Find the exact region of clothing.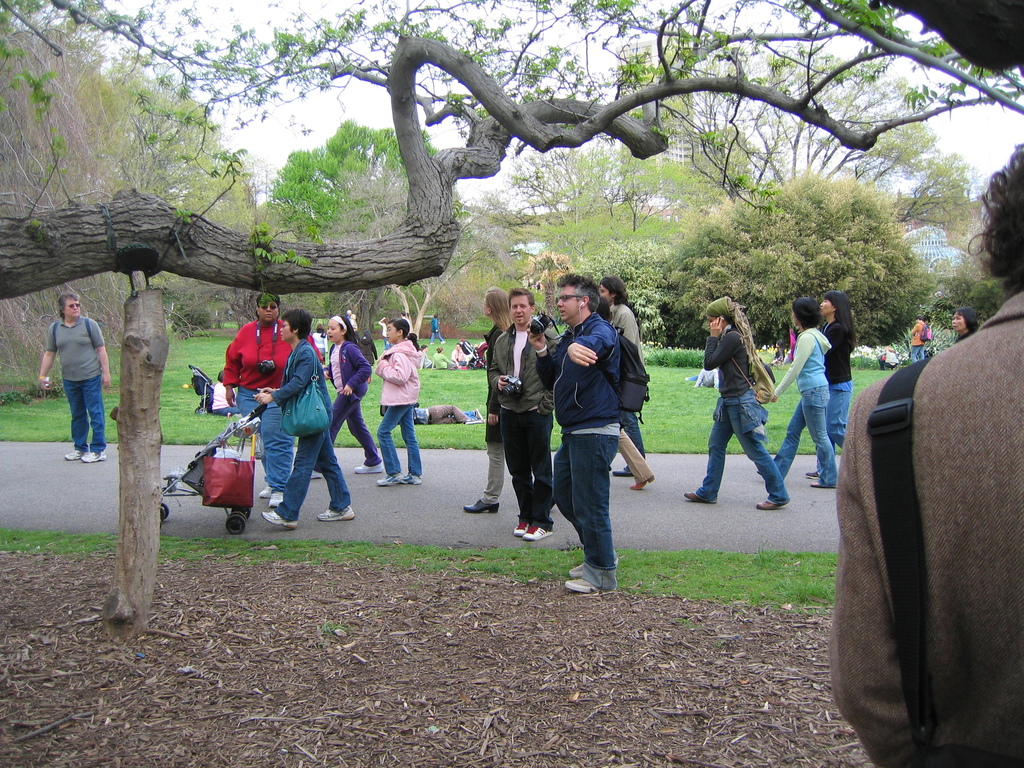
Exact region: 538/269/657/577.
